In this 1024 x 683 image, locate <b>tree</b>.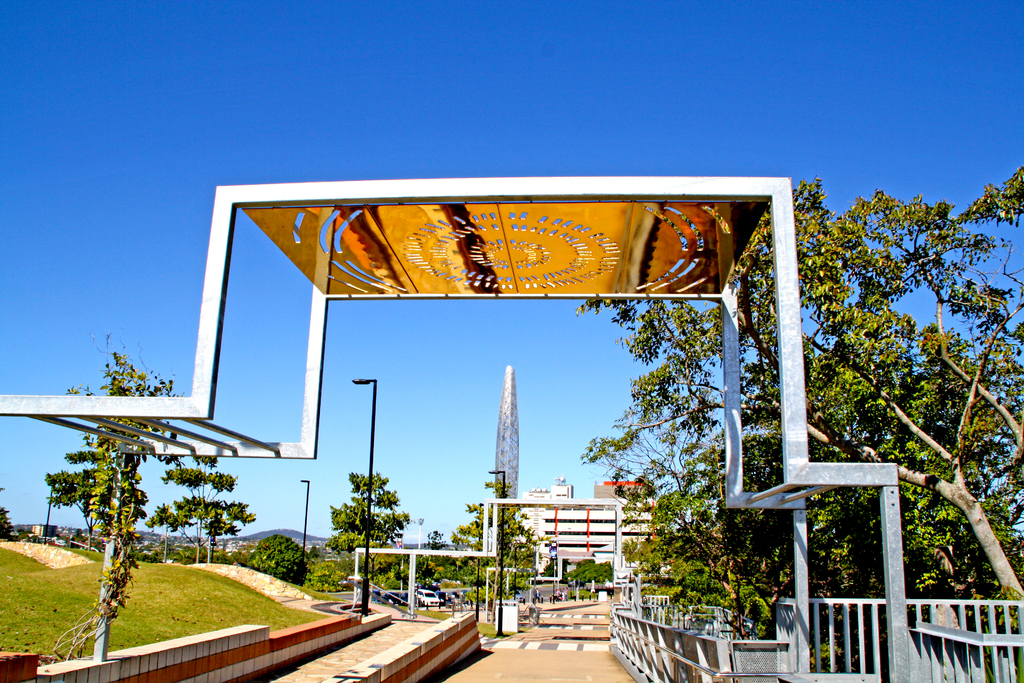
Bounding box: BBox(576, 176, 1023, 600).
